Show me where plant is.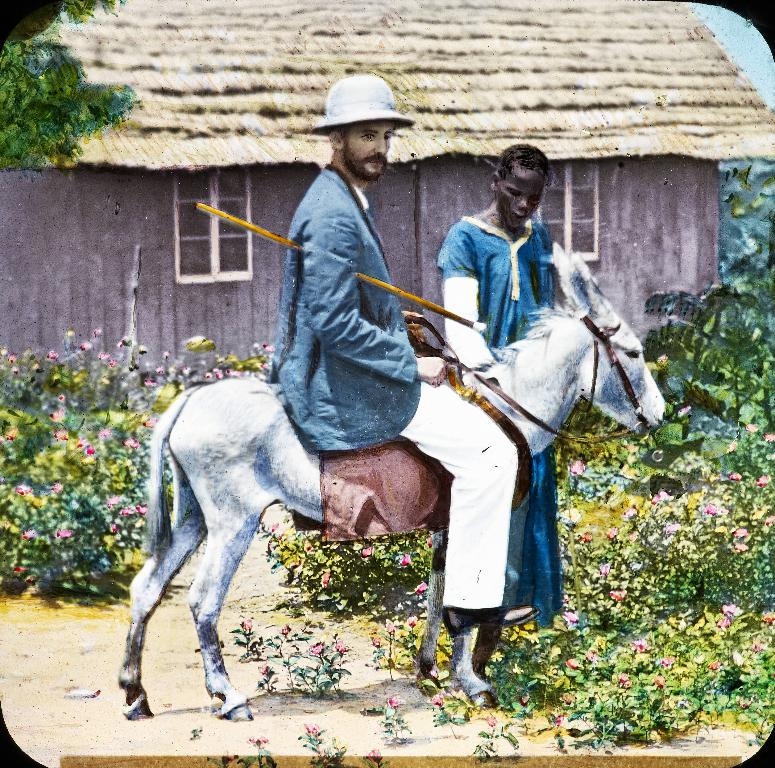
plant is at (428,685,479,731).
